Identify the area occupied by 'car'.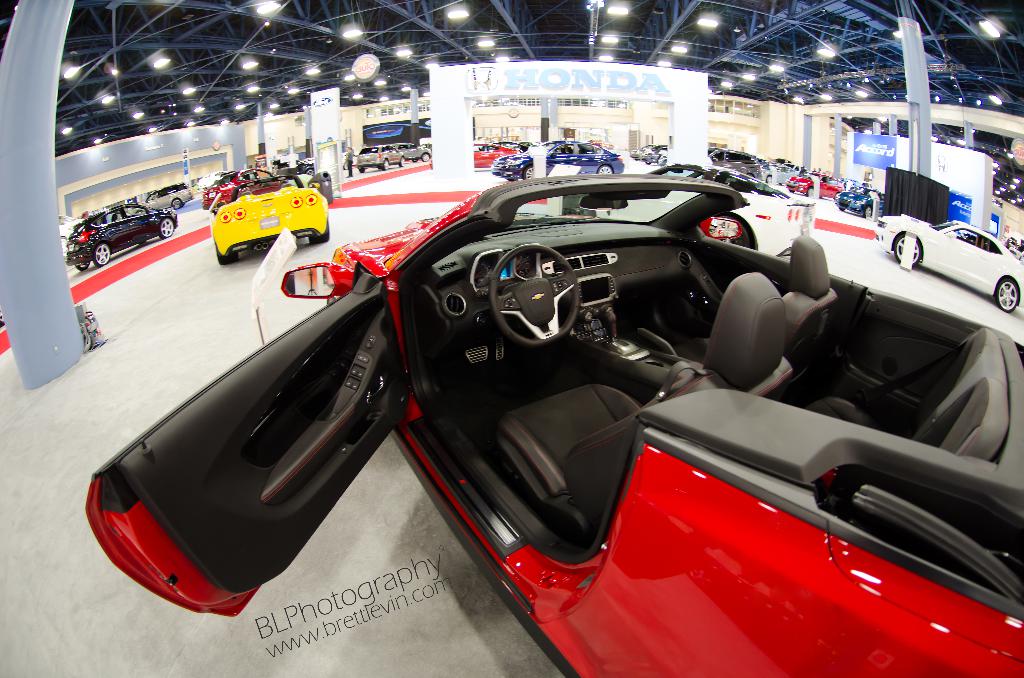
Area: rect(142, 191, 193, 208).
